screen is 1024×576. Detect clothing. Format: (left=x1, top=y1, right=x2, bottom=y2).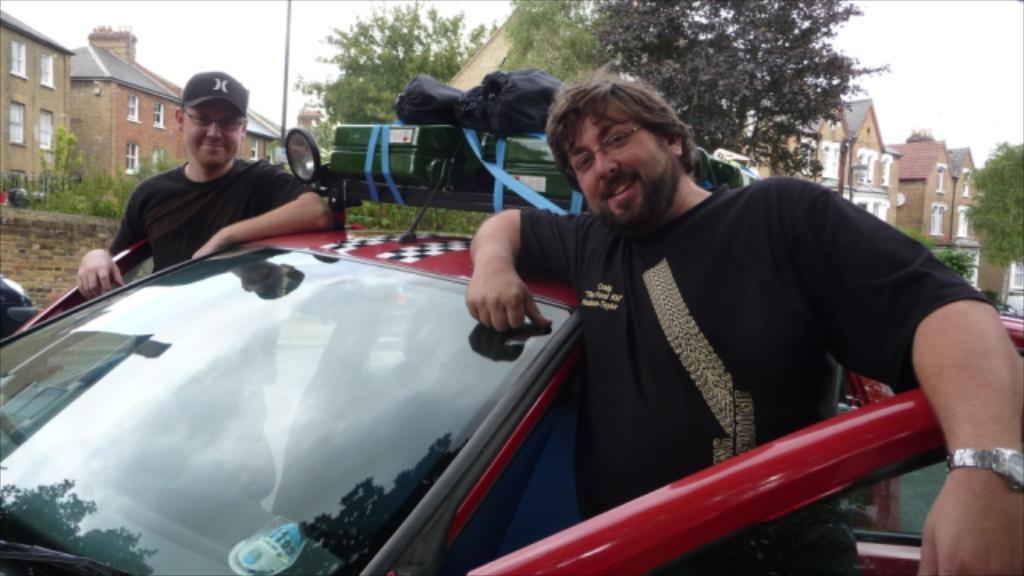
(left=499, top=131, right=986, bottom=526).
